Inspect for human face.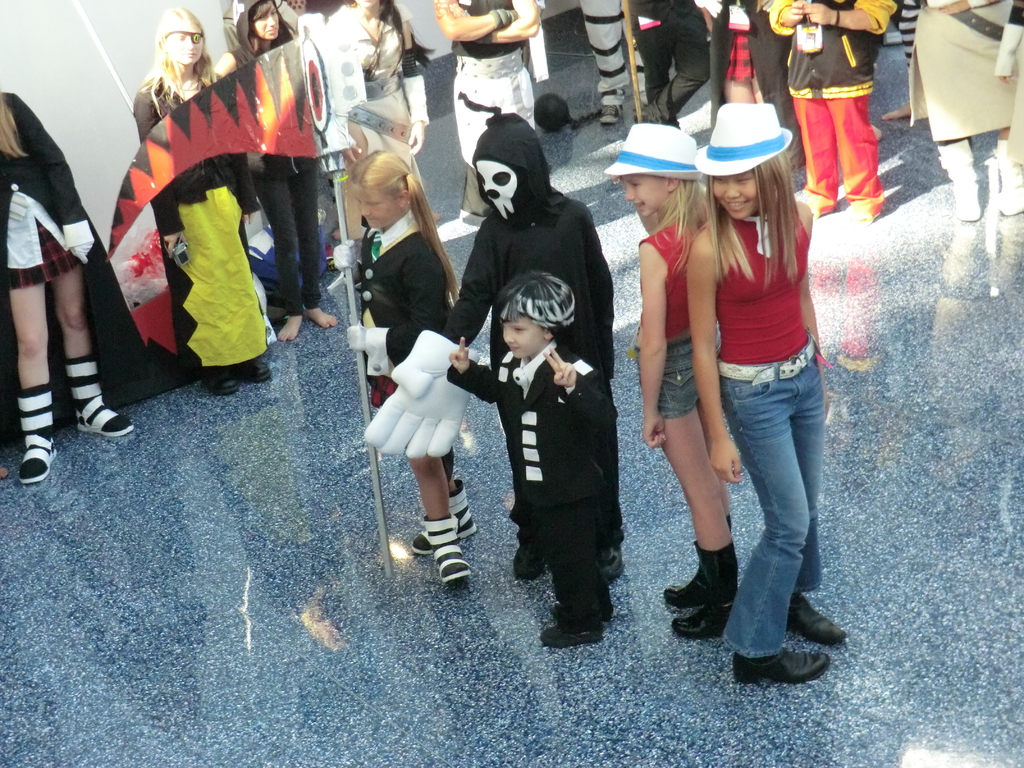
Inspection: [left=502, top=323, right=541, bottom=357].
